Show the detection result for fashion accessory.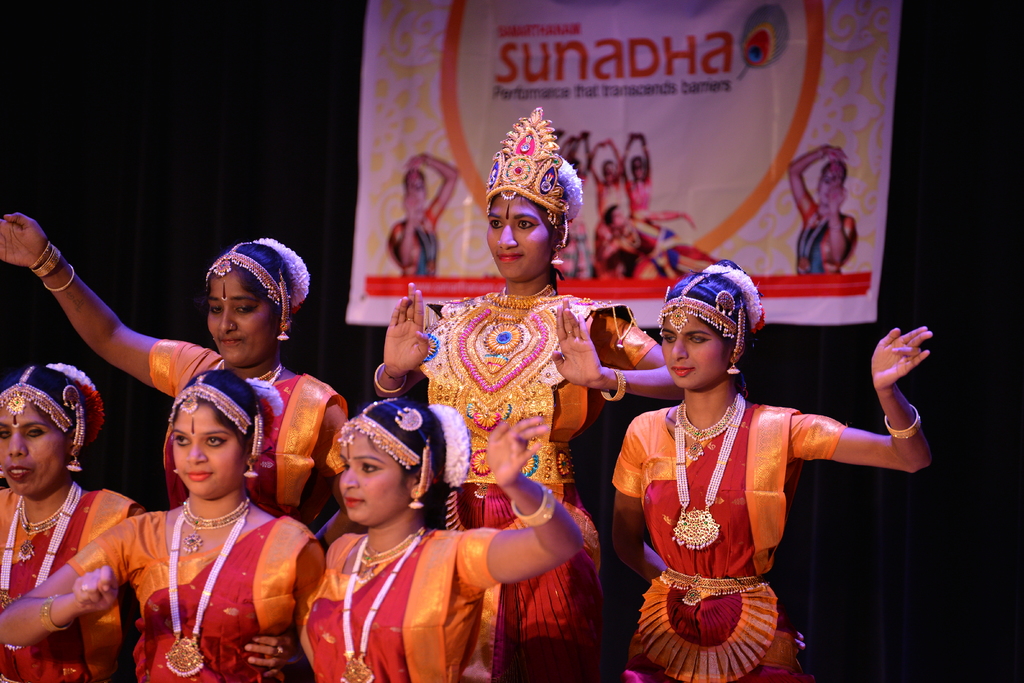
<region>165, 369, 250, 434</region>.
